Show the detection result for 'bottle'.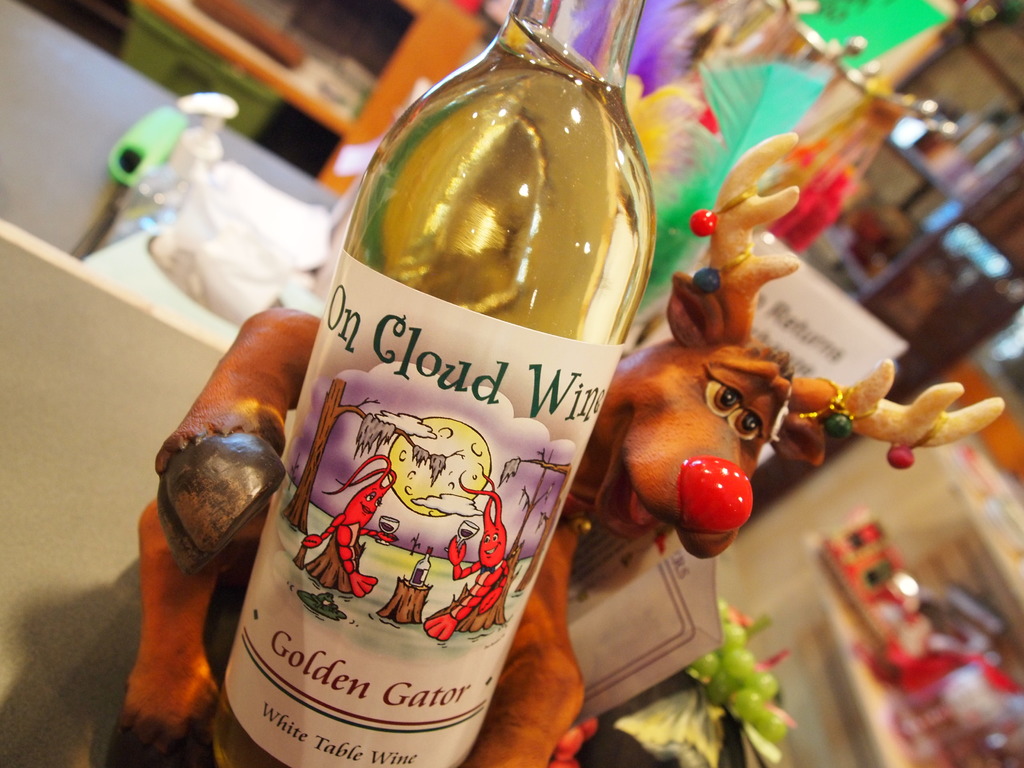
region(202, 0, 657, 767).
